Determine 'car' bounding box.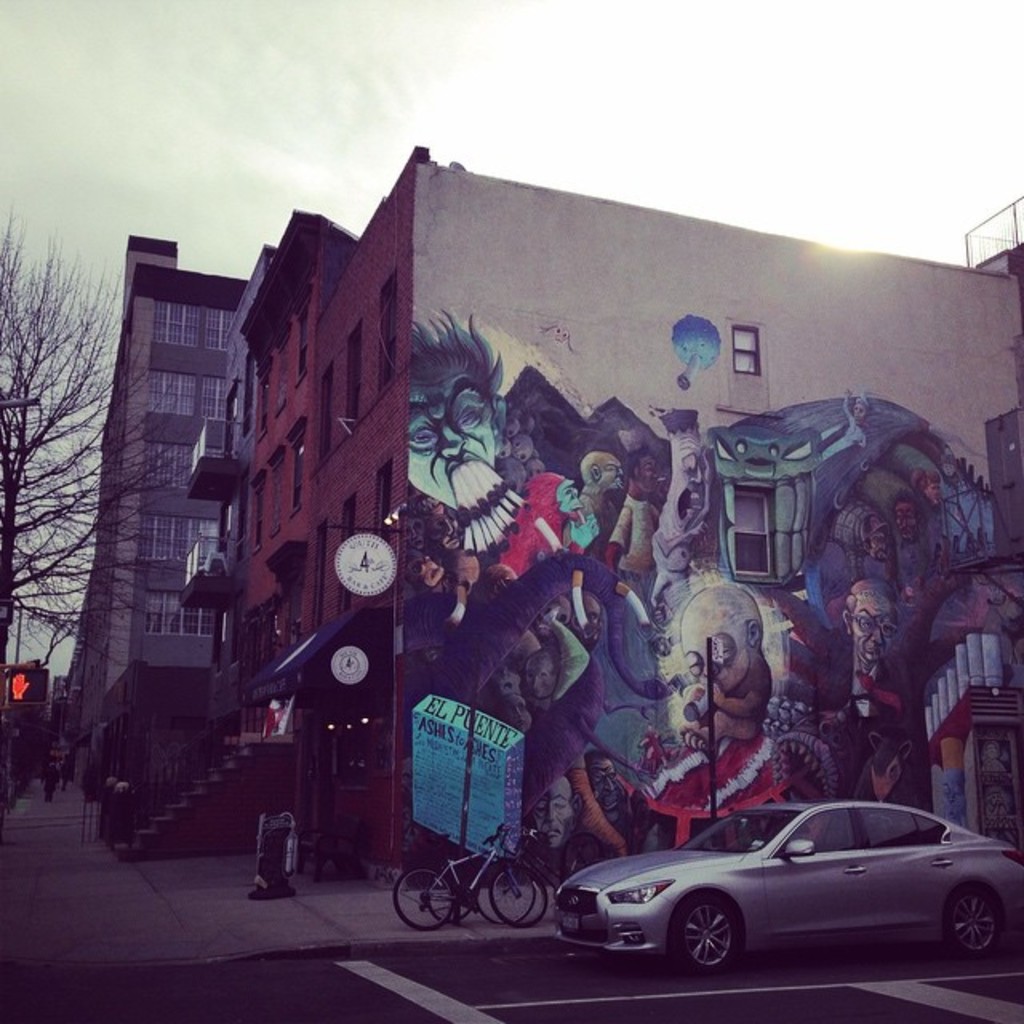
Determined: 557,803,1023,982.
